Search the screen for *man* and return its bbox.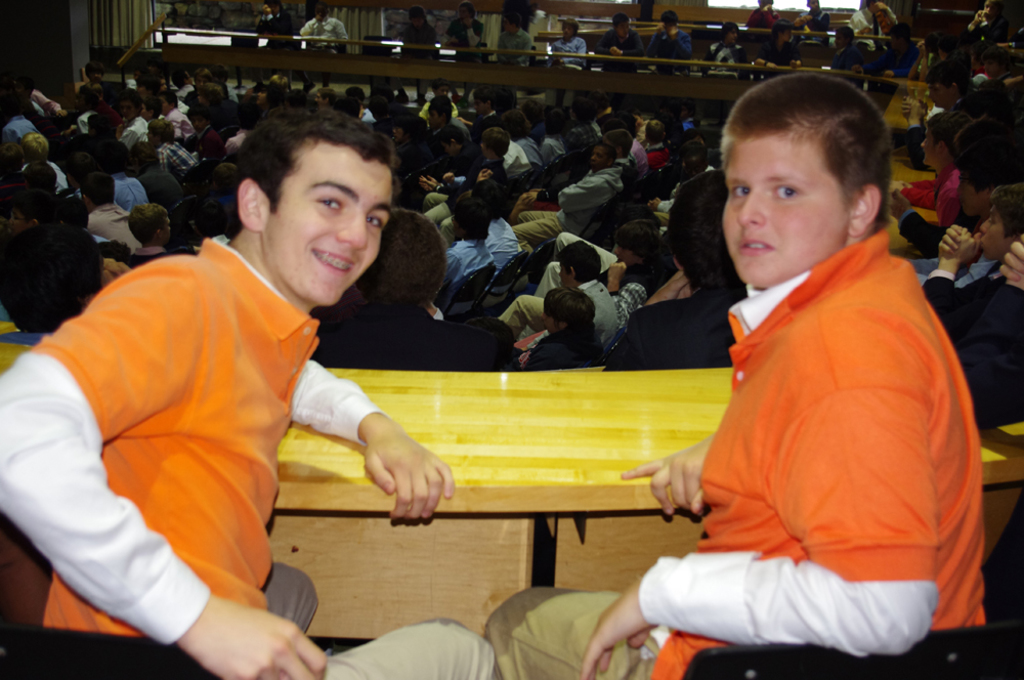
Found: [left=498, top=217, right=665, bottom=330].
